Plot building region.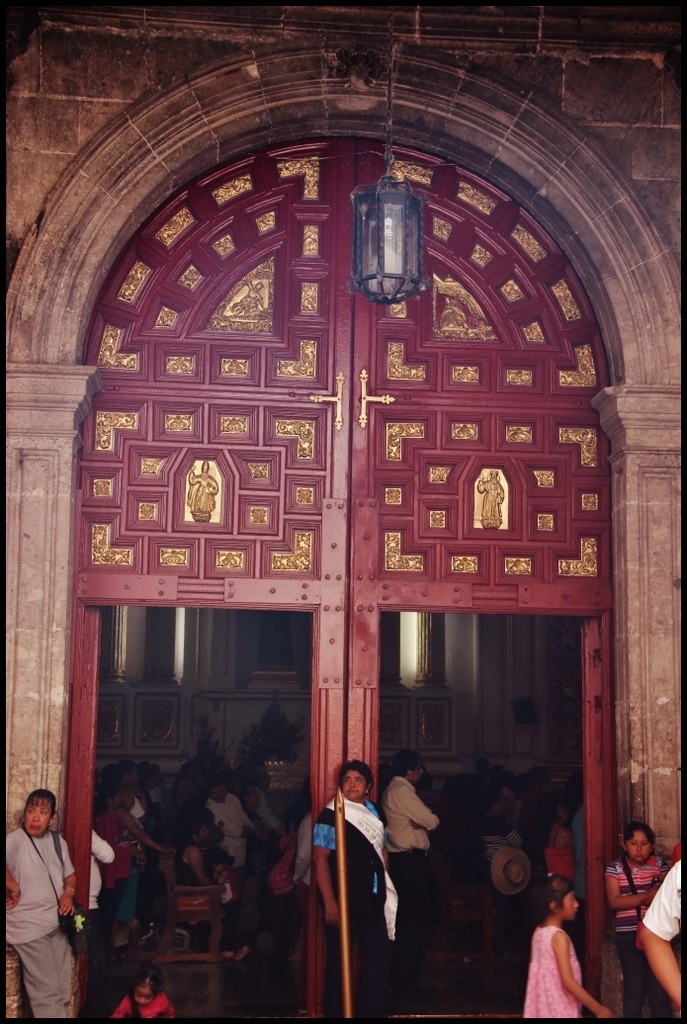
Plotted at (1,1,686,1023).
